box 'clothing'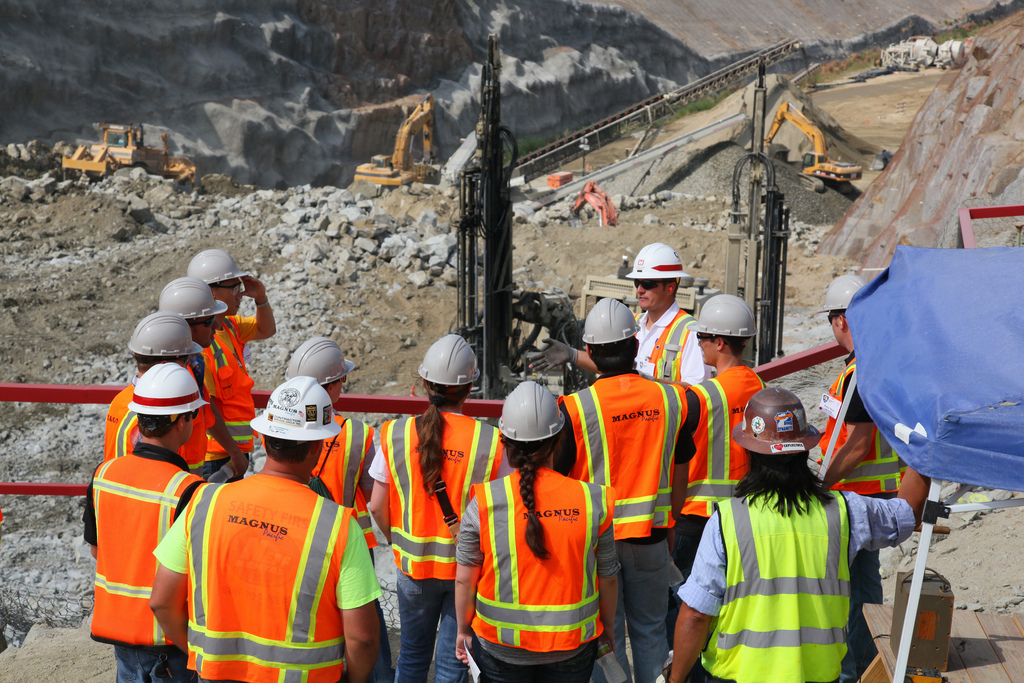
l=566, t=370, r=686, b=676
